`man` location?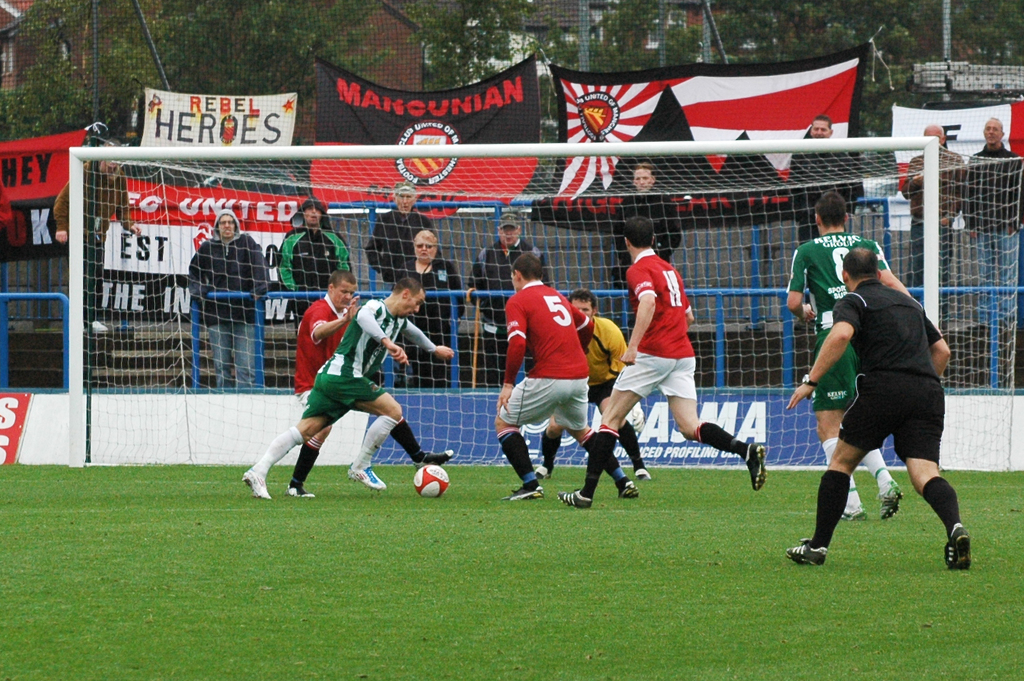
[465, 209, 547, 388]
